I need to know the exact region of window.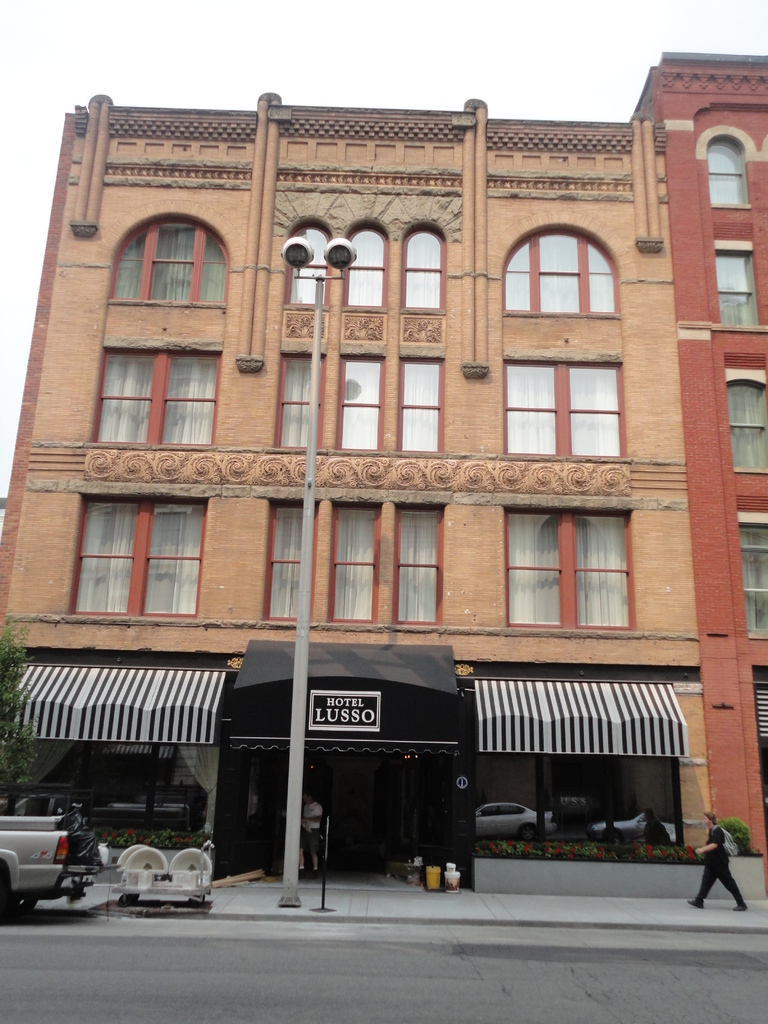
Region: left=502, top=363, right=634, bottom=455.
